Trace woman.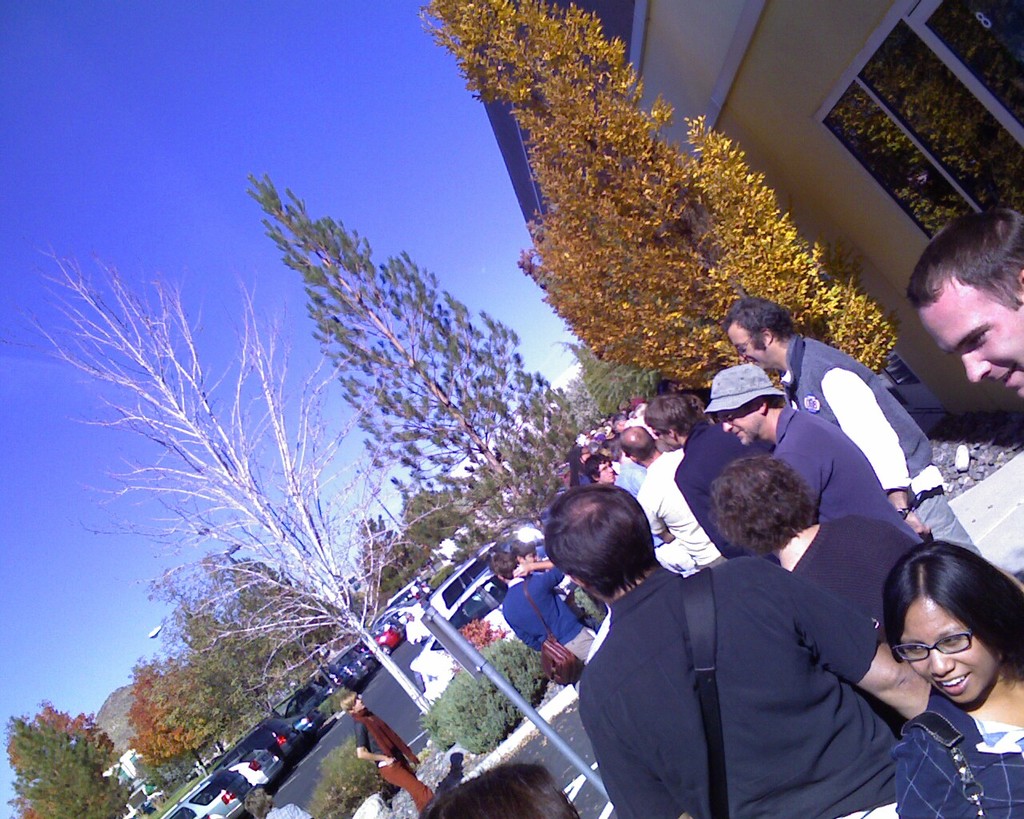
Traced to (422,763,586,818).
